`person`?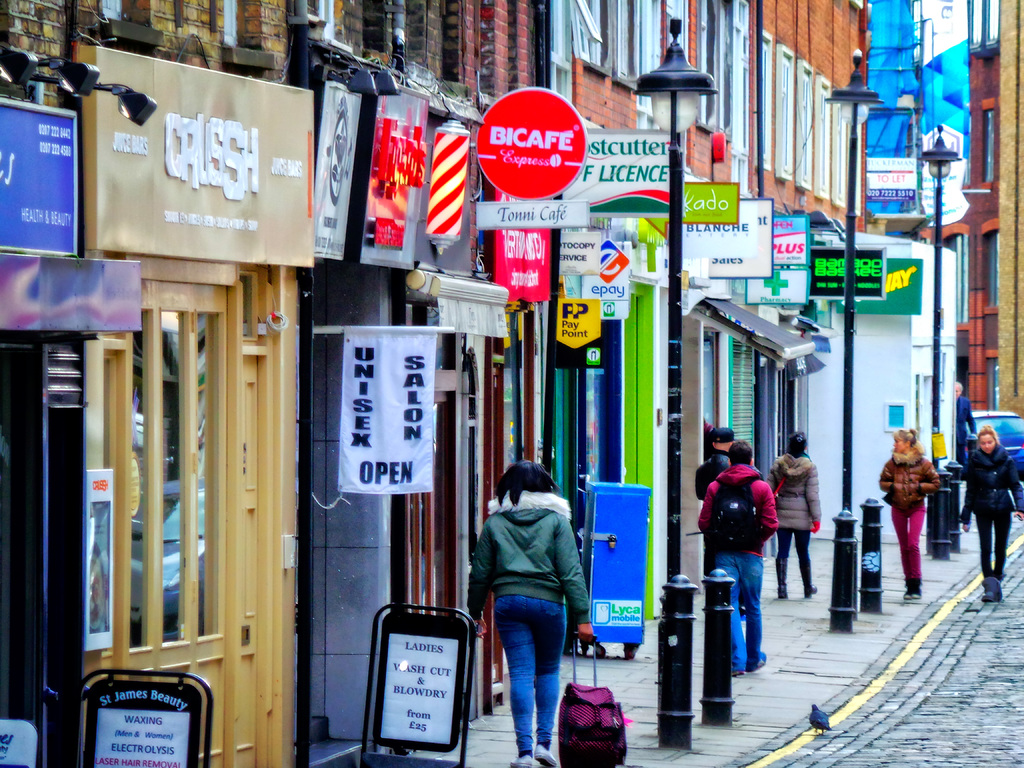
region(472, 460, 595, 767)
